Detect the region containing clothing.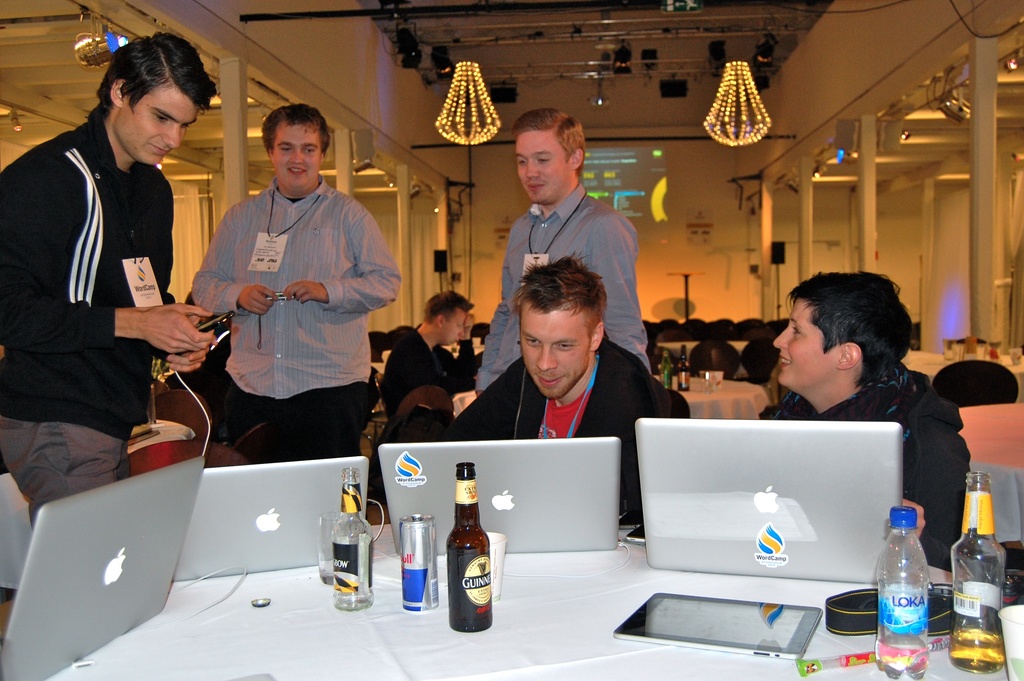
rect(31, 96, 195, 461).
